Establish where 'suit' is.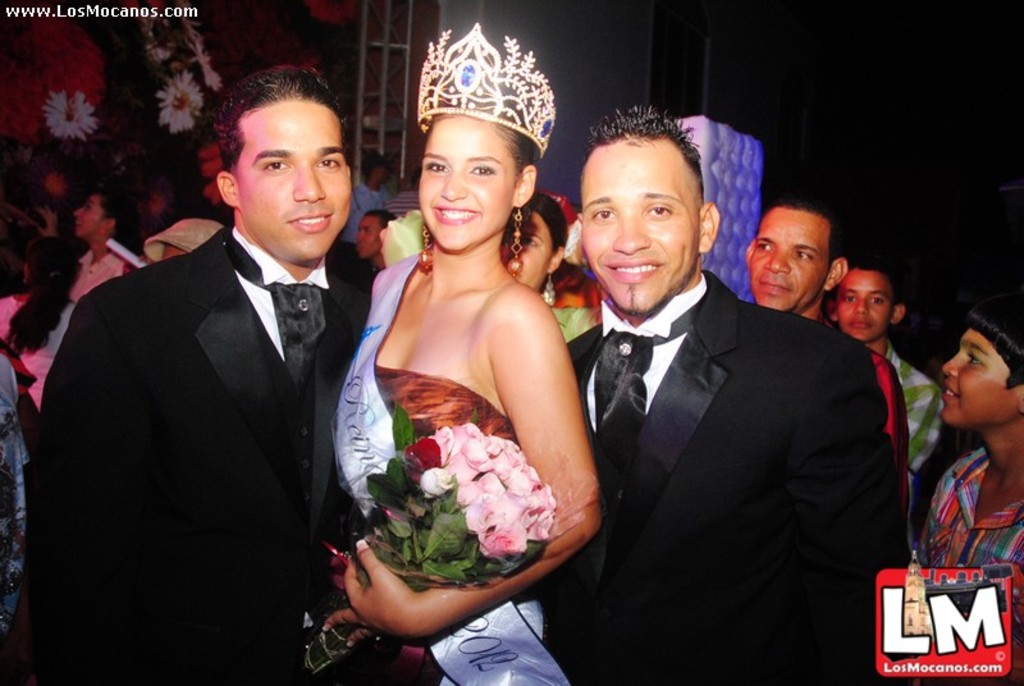
Established at [32, 125, 379, 672].
